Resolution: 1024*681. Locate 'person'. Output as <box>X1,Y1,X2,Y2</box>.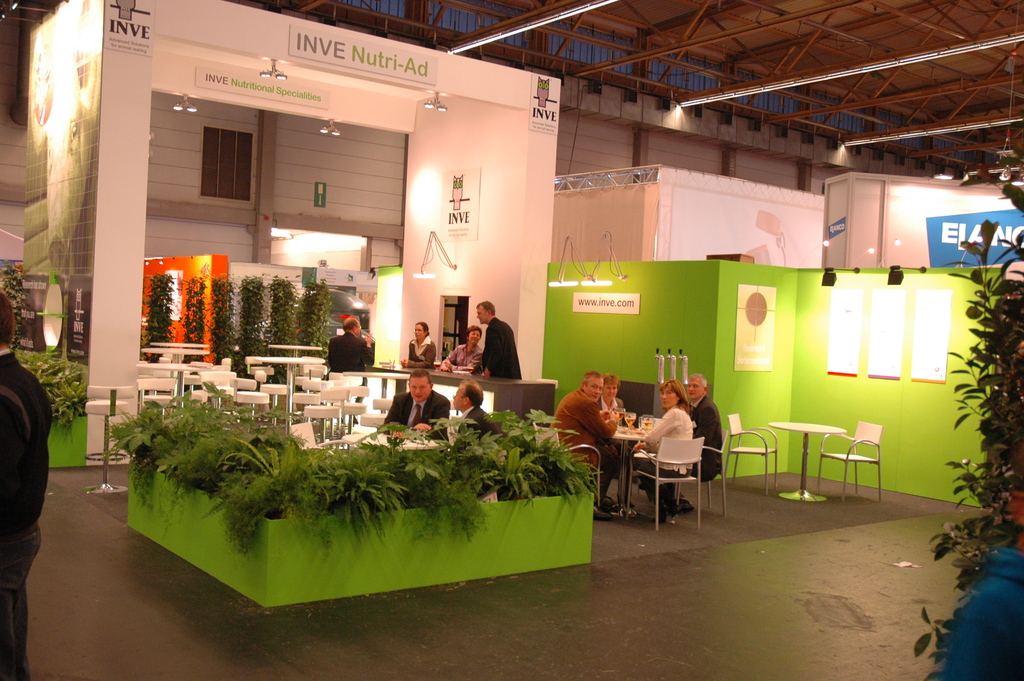
<box>327,313,376,425</box>.
